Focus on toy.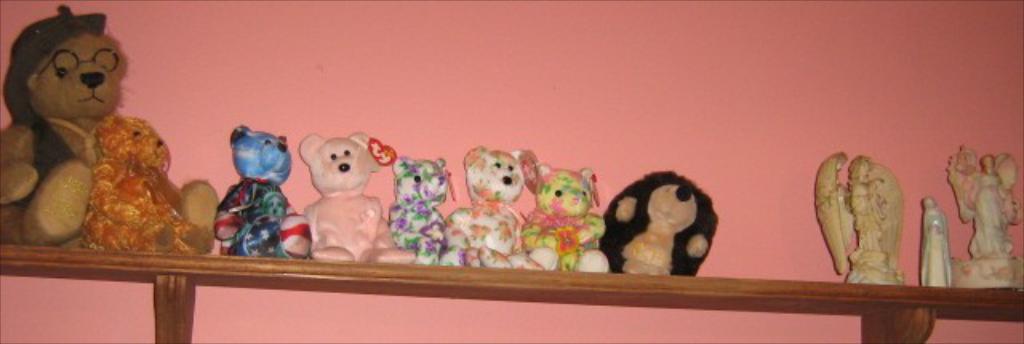
Focused at (216, 120, 306, 266).
